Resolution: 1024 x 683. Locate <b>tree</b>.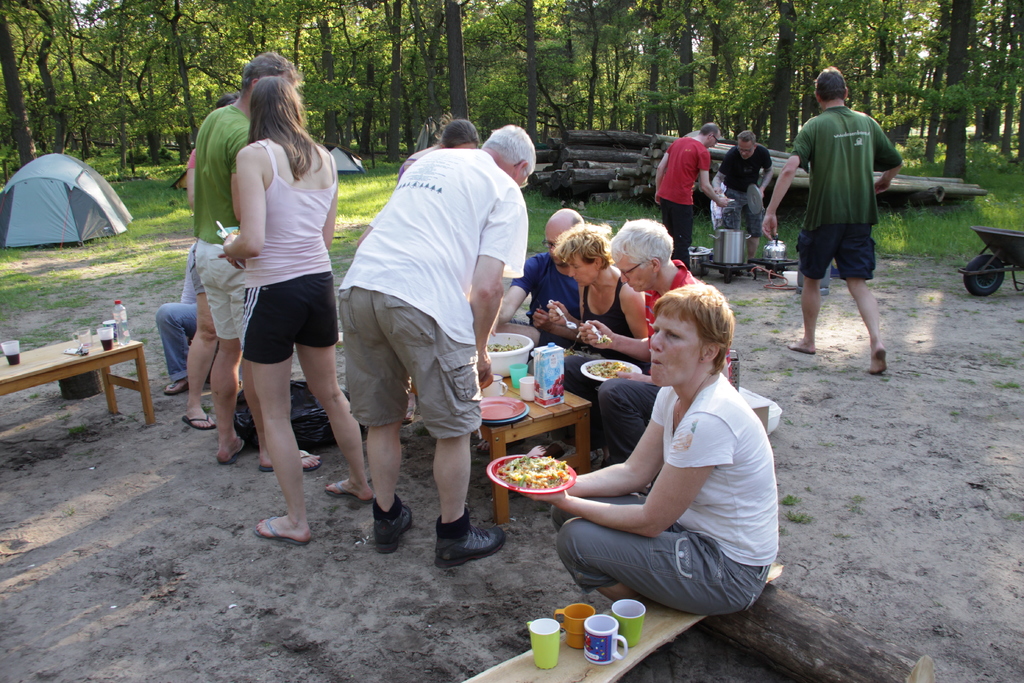
{"x1": 426, "y1": 0, "x2": 509, "y2": 173}.
